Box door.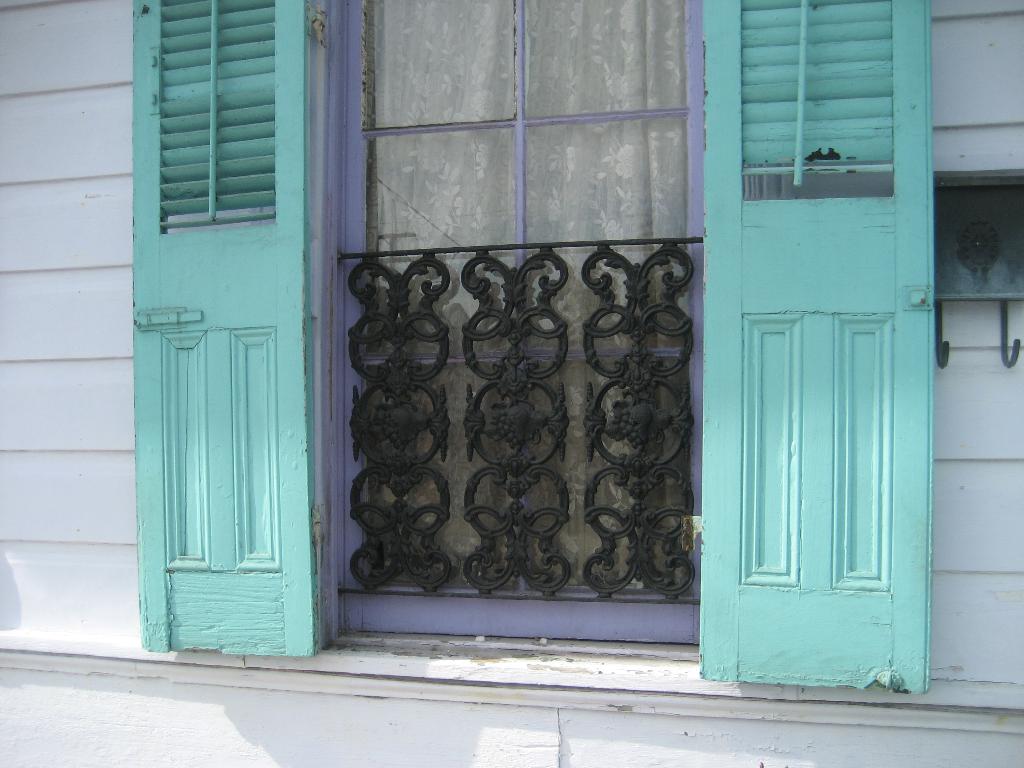
x1=721 y1=105 x2=929 y2=684.
